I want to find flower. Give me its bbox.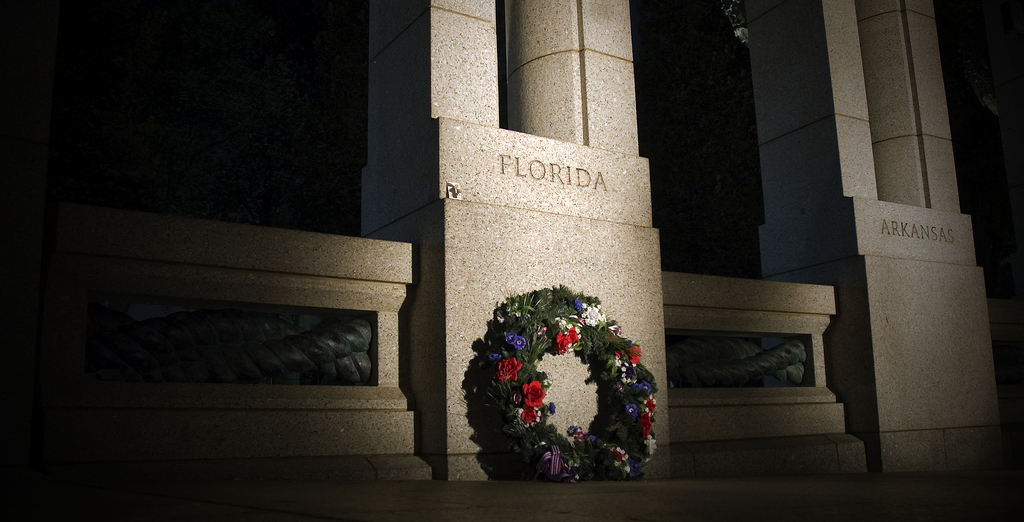
crop(522, 379, 547, 407).
